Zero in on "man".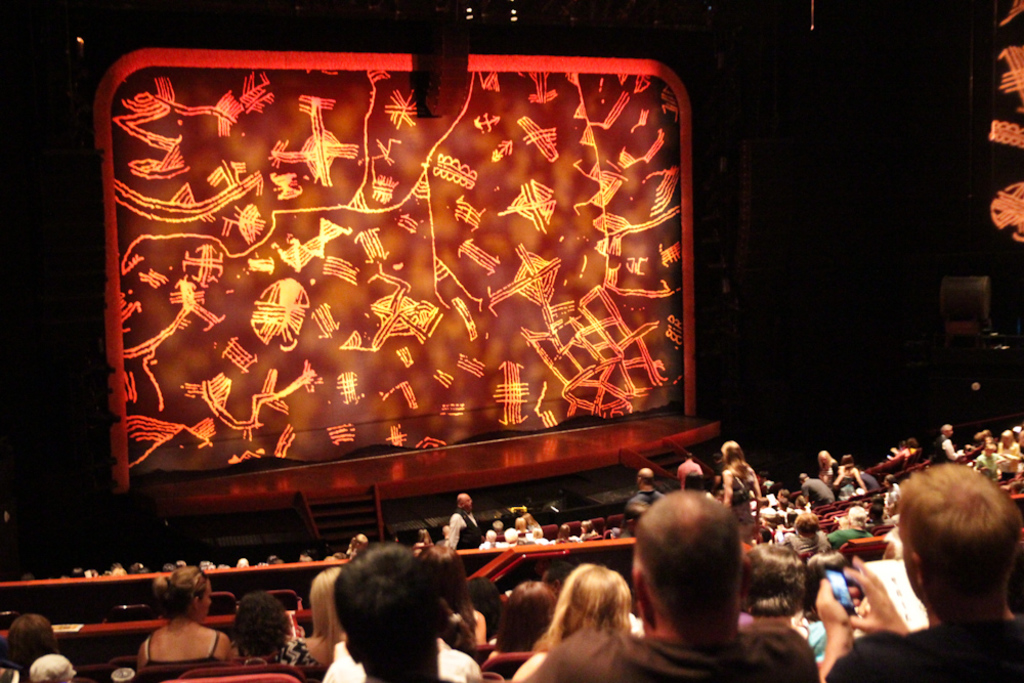
Zeroed in: 446,488,481,550.
